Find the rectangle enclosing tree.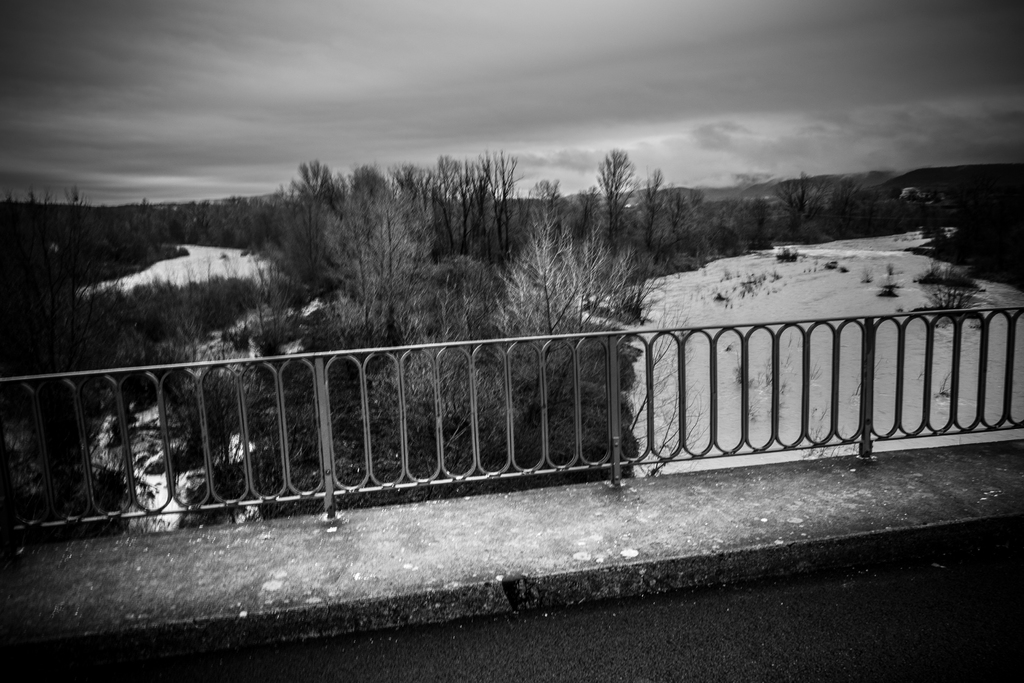
<bbox>328, 192, 469, 357</bbox>.
